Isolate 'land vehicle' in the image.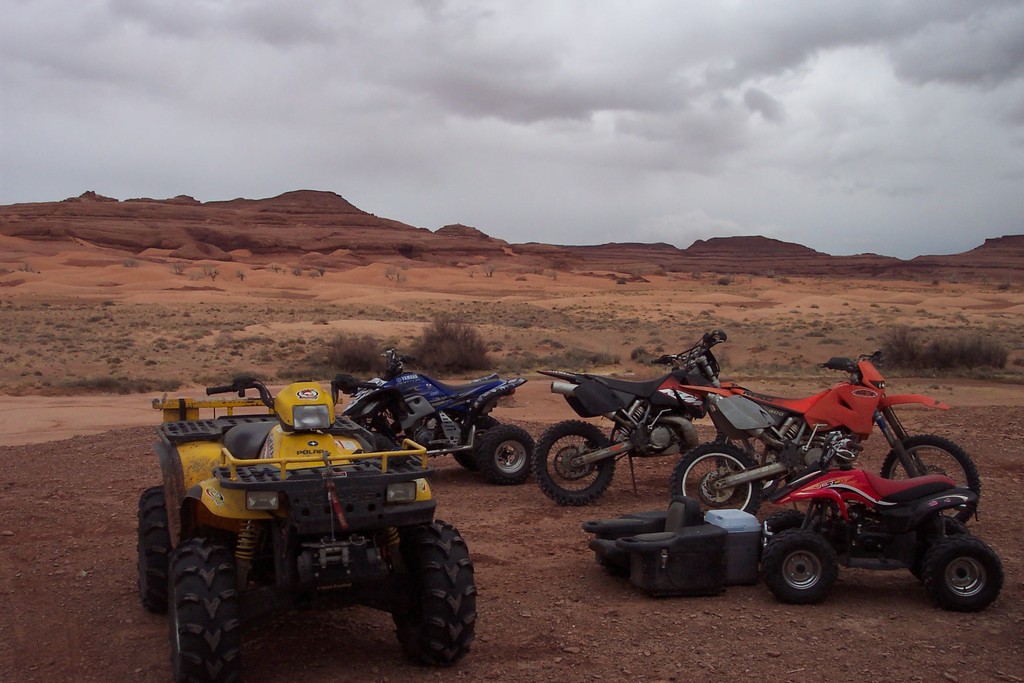
Isolated region: [136,375,475,682].
